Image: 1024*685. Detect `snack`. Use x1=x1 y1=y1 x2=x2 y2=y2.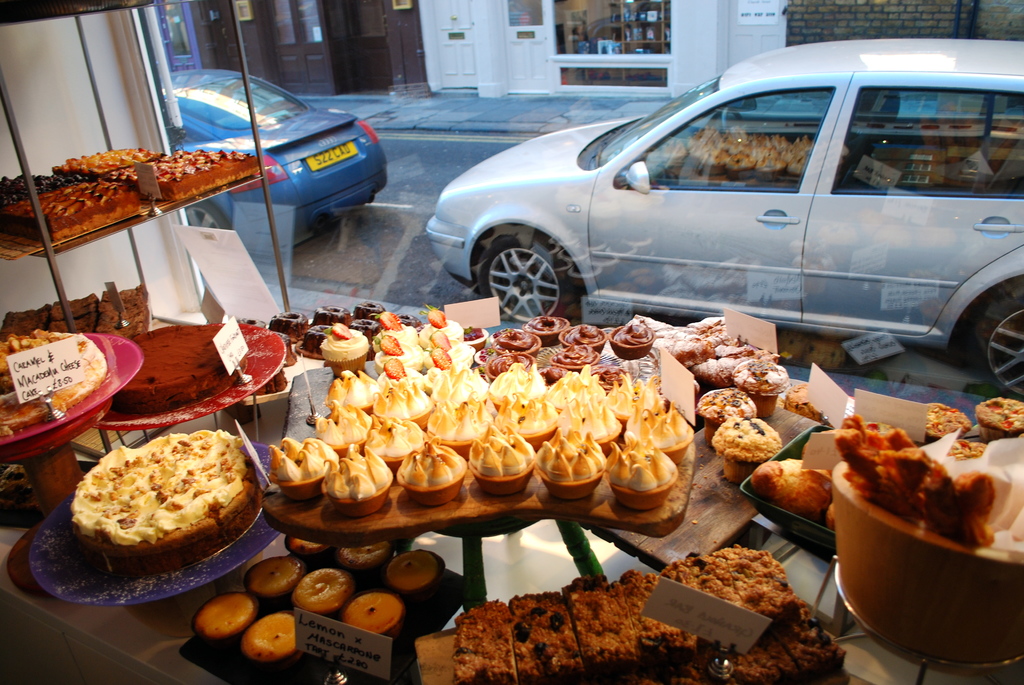
x1=368 y1=374 x2=432 y2=420.
